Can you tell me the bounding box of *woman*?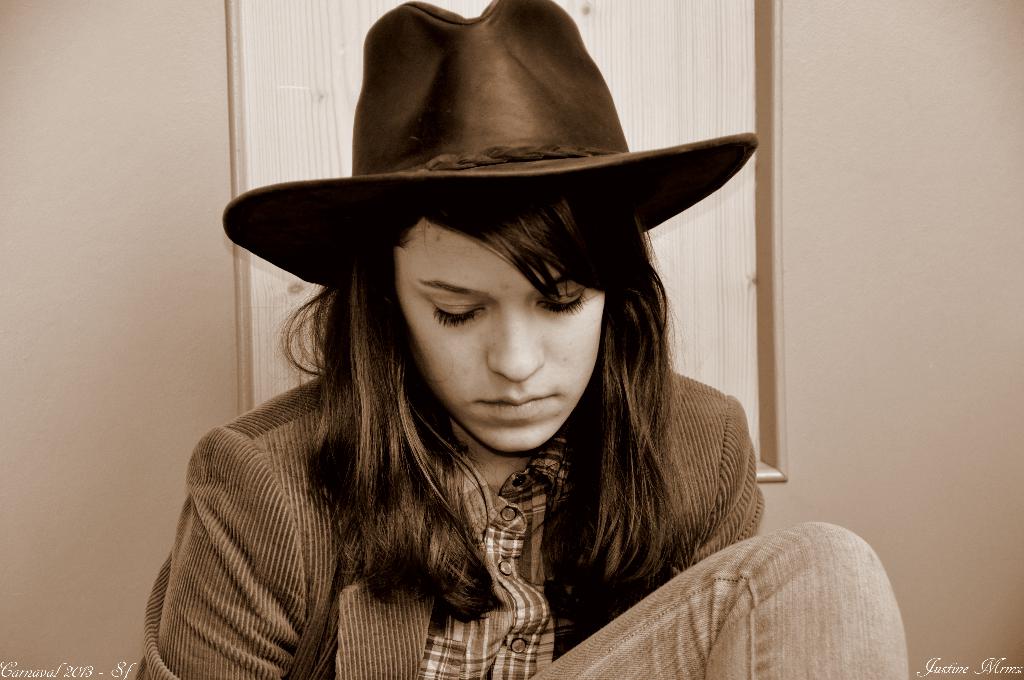
x1=134, y1=0, x2=911, y2=679.
